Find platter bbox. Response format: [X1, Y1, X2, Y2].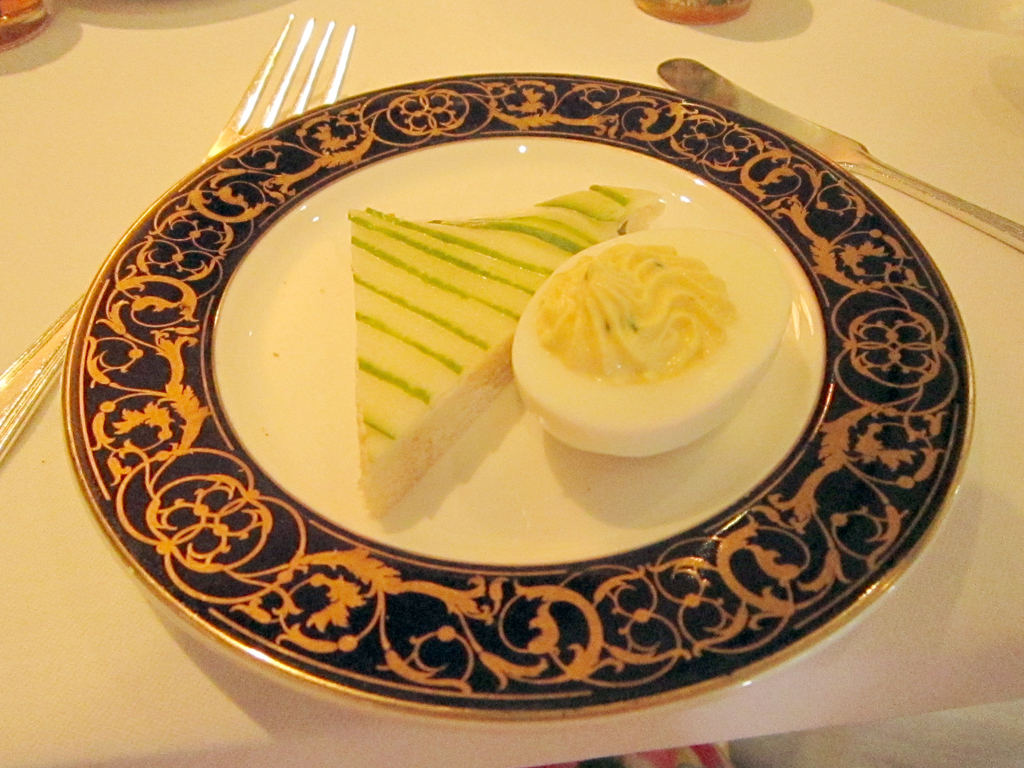
[61, 74, 975, 719].
